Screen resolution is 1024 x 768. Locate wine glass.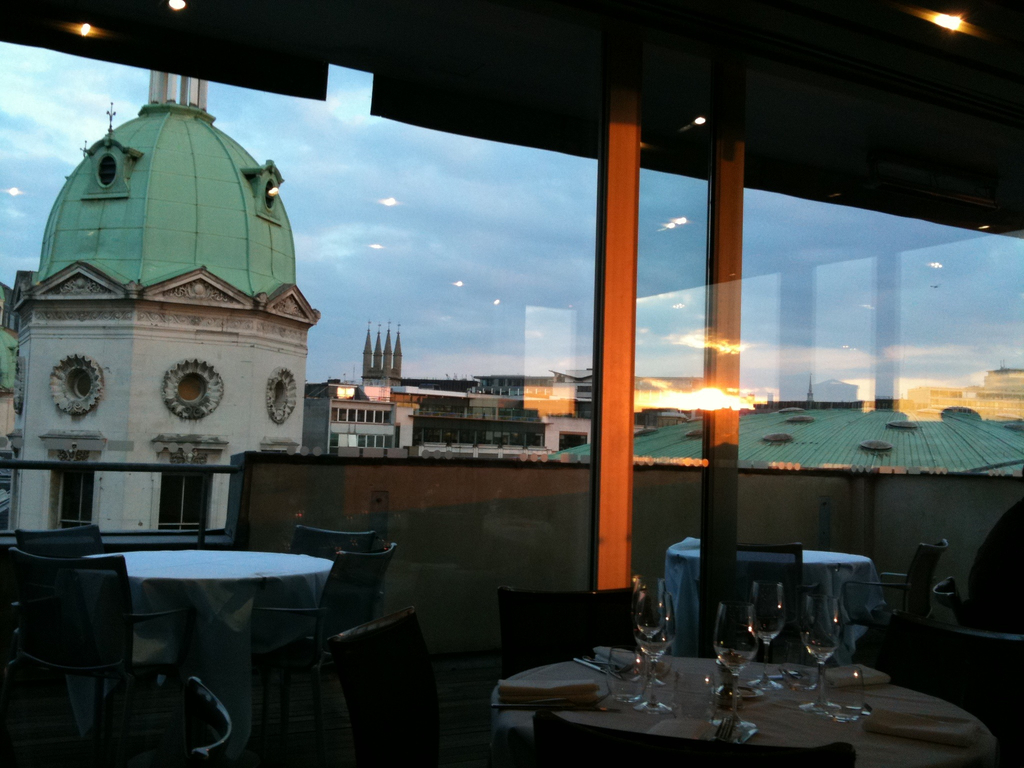
<bbox>795, 590, 842, 714</bbox>.
